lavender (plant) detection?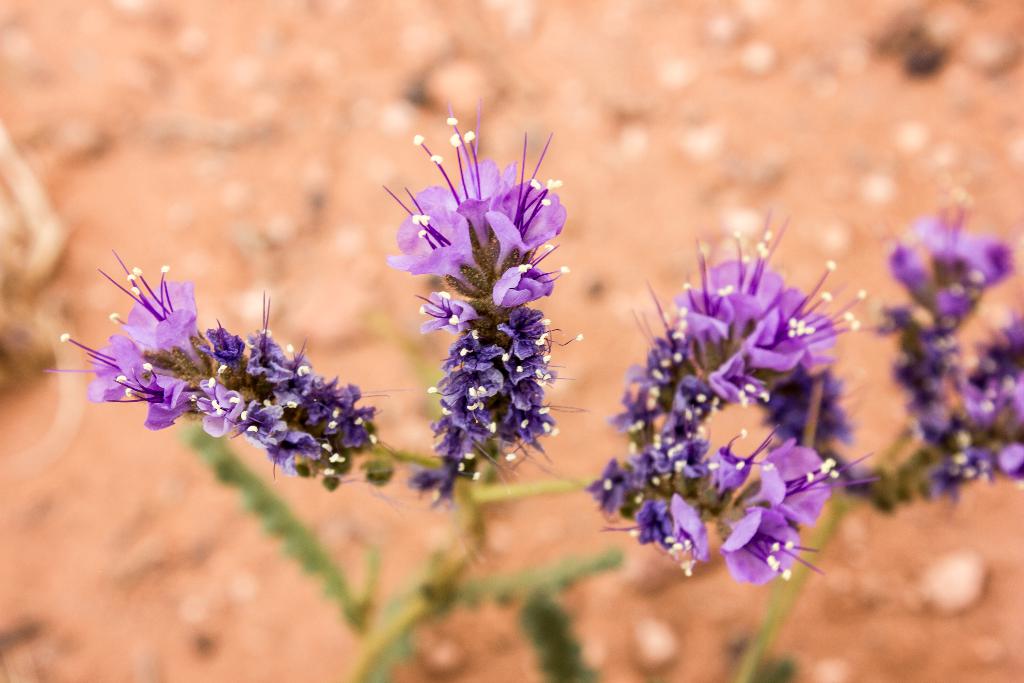
pyautogui.locateOnScreen(44, 226, 434, 482)
